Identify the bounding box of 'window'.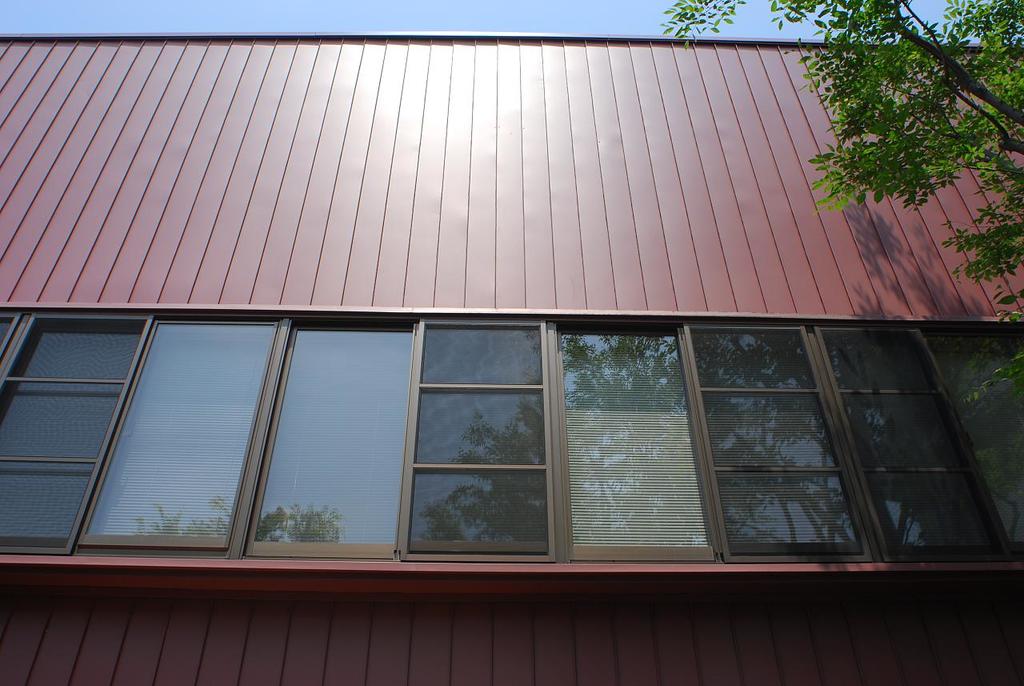
rect(0, 307, 1023, 578).
